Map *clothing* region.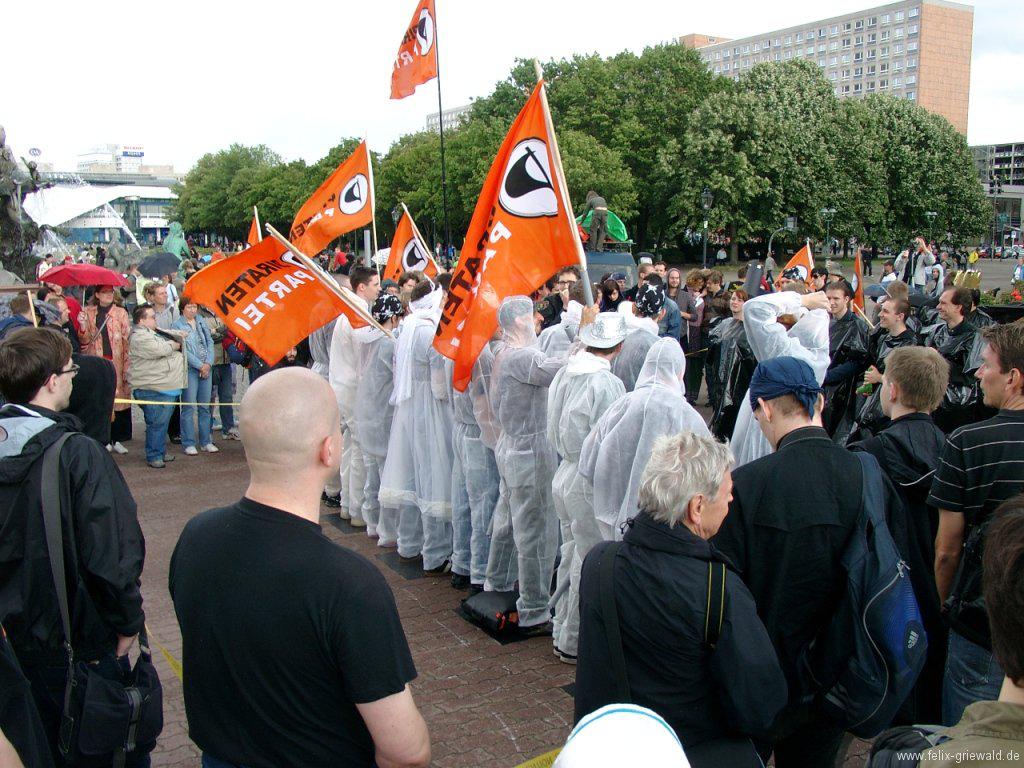
Mapped to [655,280,703,396].
